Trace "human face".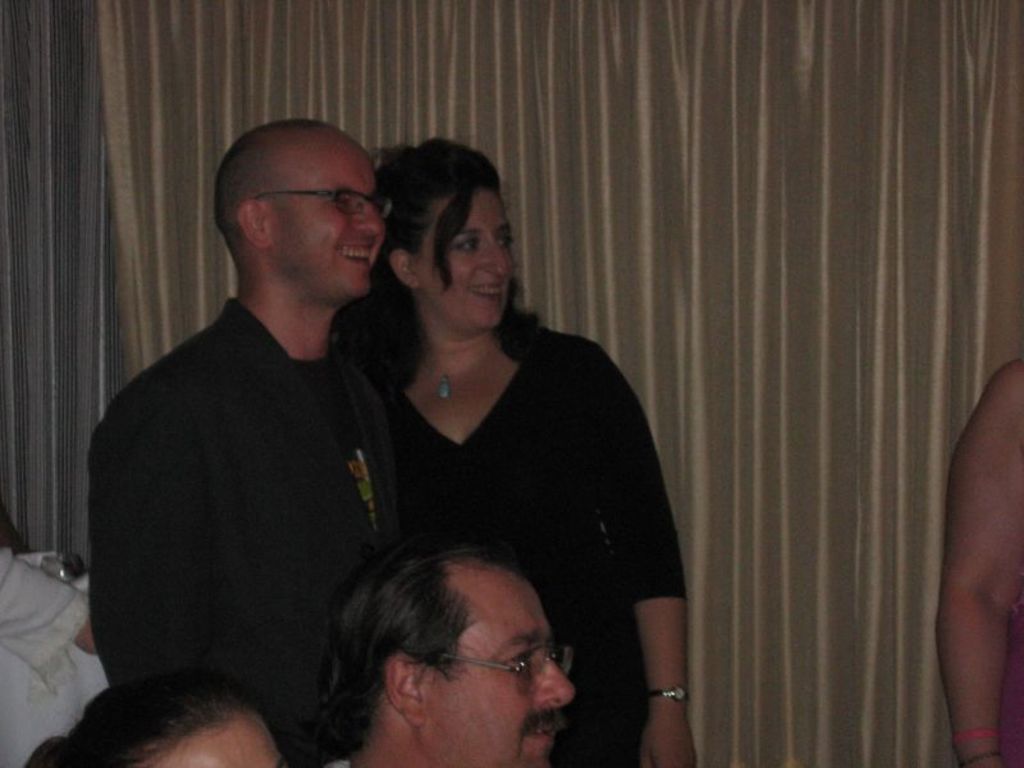
Traced to pyautogui.locateOnScreen(412, 187, 517, 330).
